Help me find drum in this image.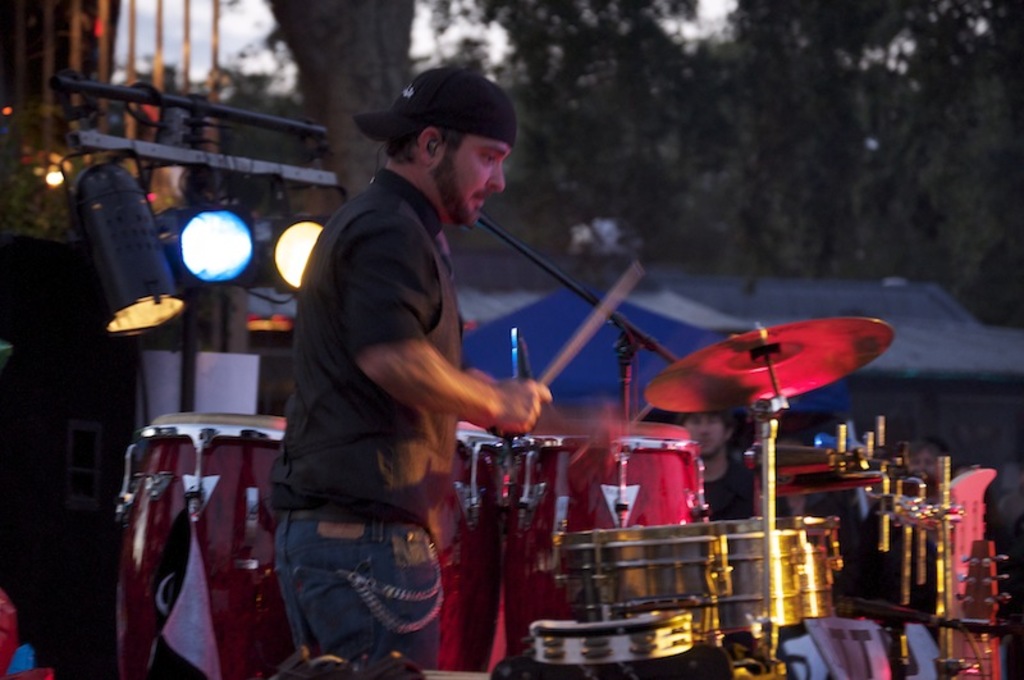
Found it: 116 410 283 679.
